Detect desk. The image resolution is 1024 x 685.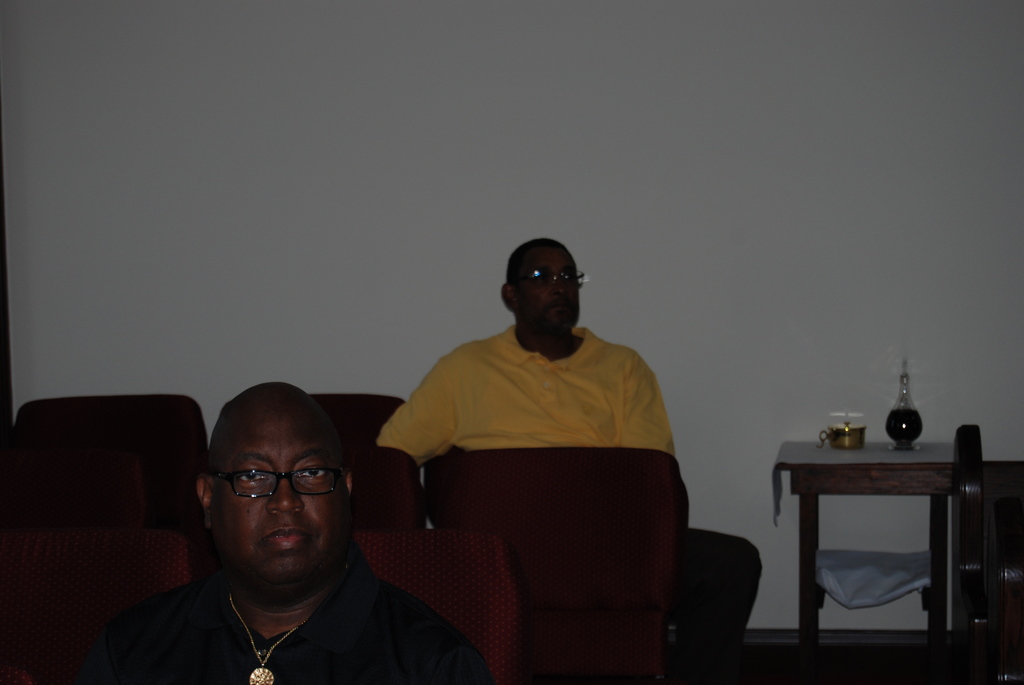
left=781, top=438, right=965, bottom=658.
